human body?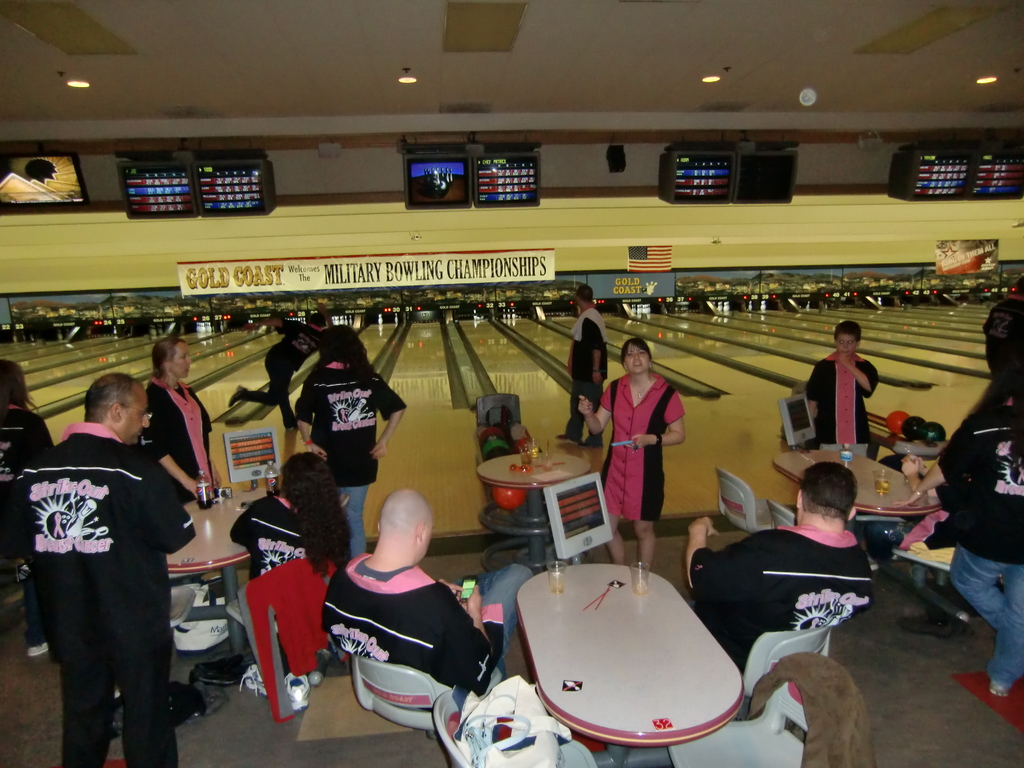
x1=324, y1=488, x2=529, y2=700
